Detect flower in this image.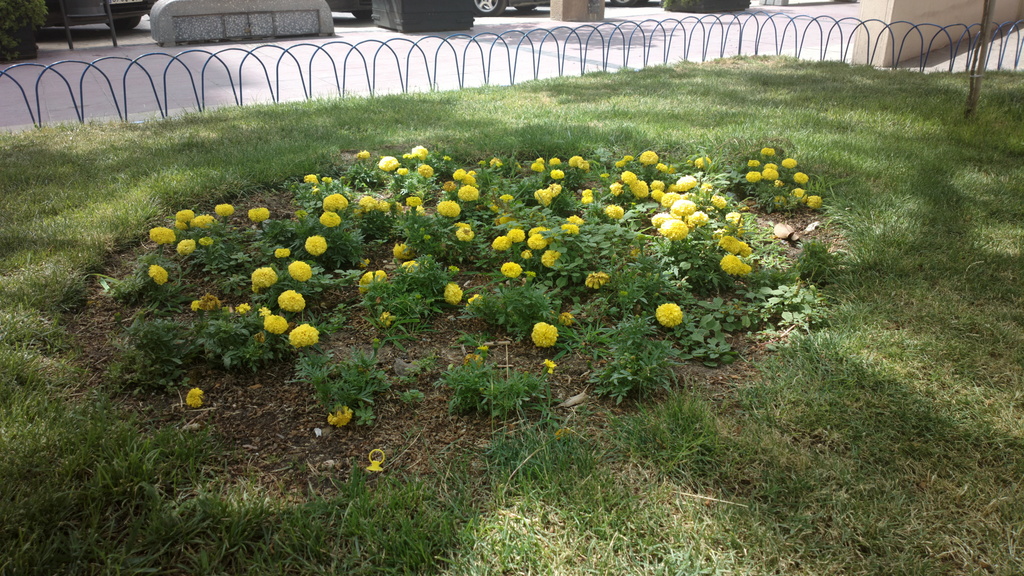
Detection: locate(324, 193, 353, 211).
